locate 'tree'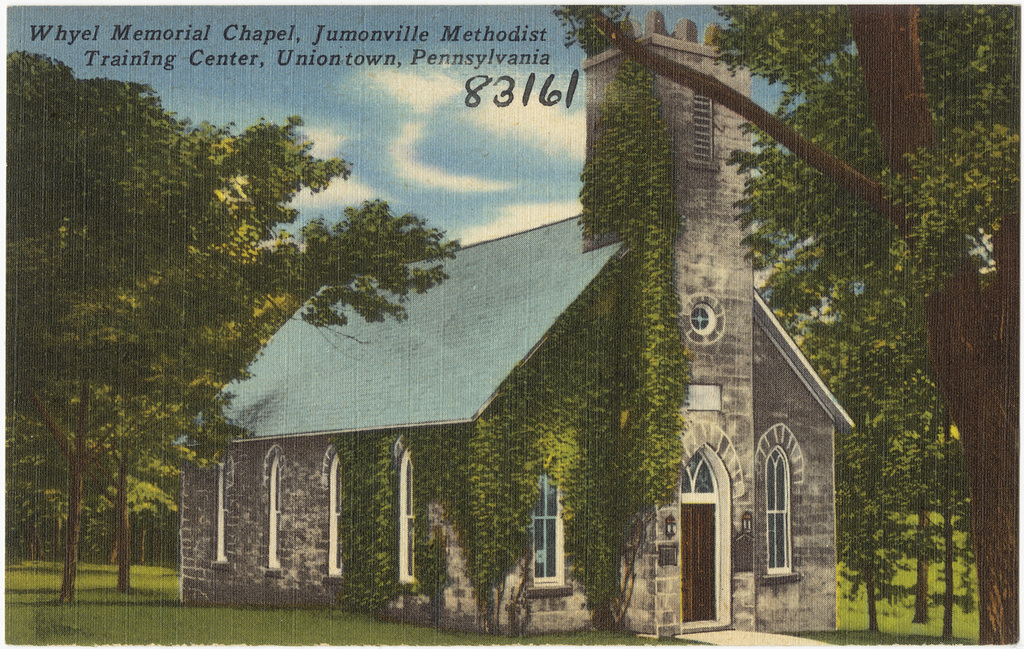
[x1=461, y1=413, x2=532, y2=636]
